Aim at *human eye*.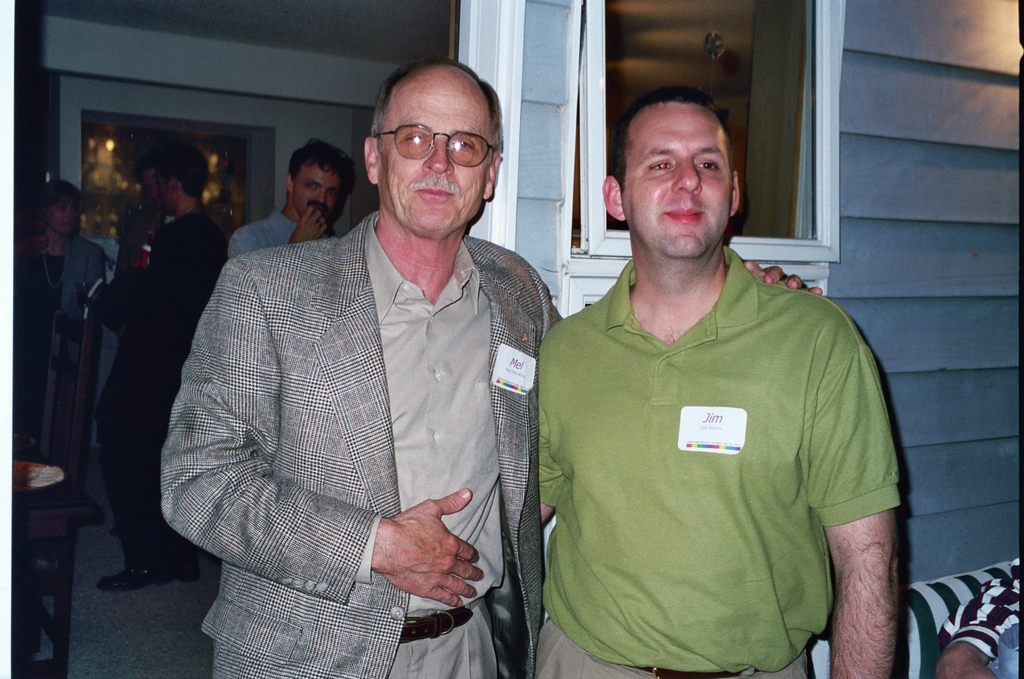
Aimed at [x1=306, y1=183, x2=321, y2=192].
